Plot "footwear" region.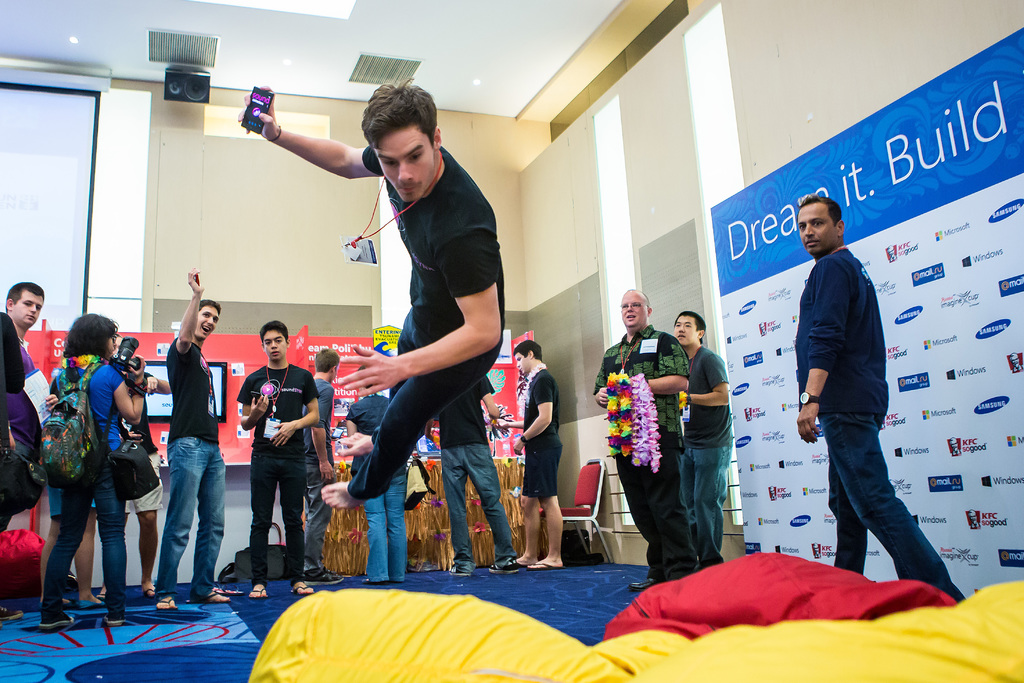
Plotted at x1=80, y1=598, x2=104, y2=607.
